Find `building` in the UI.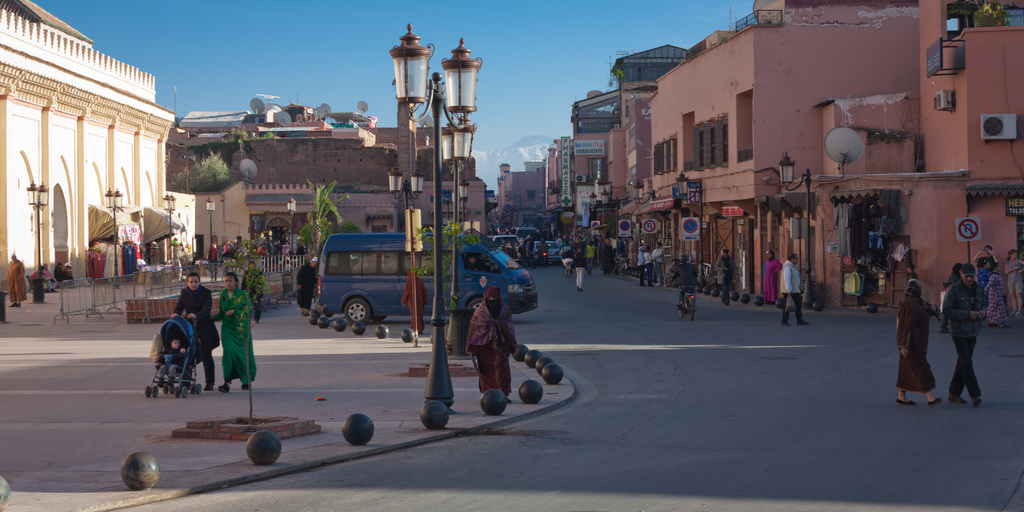
UI element at 169,98,492,245.
